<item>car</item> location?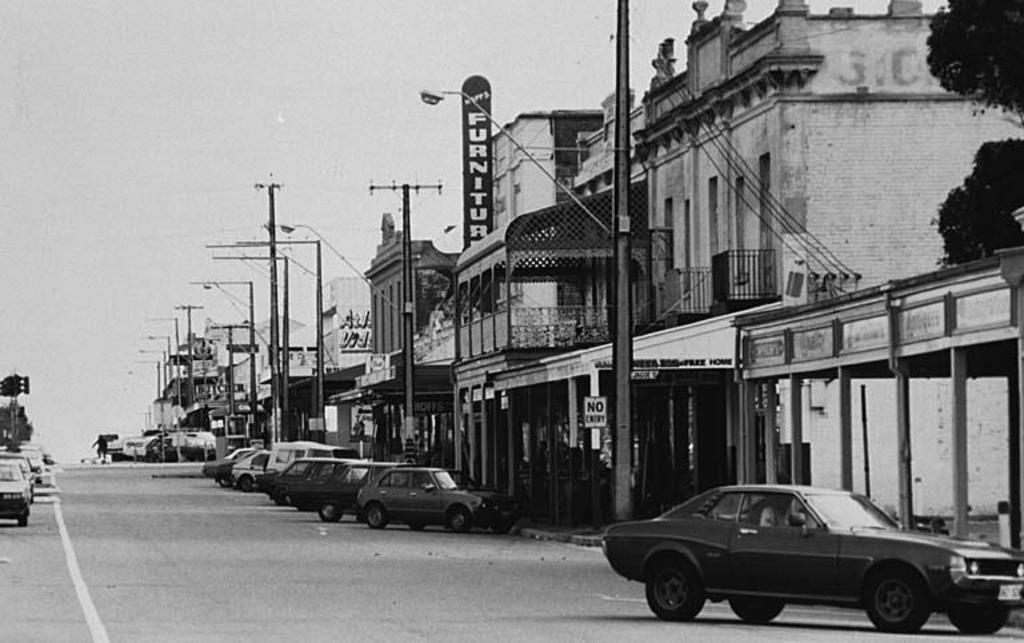
pyautogui.locateOnScreen(357, 471, 519, 531)
